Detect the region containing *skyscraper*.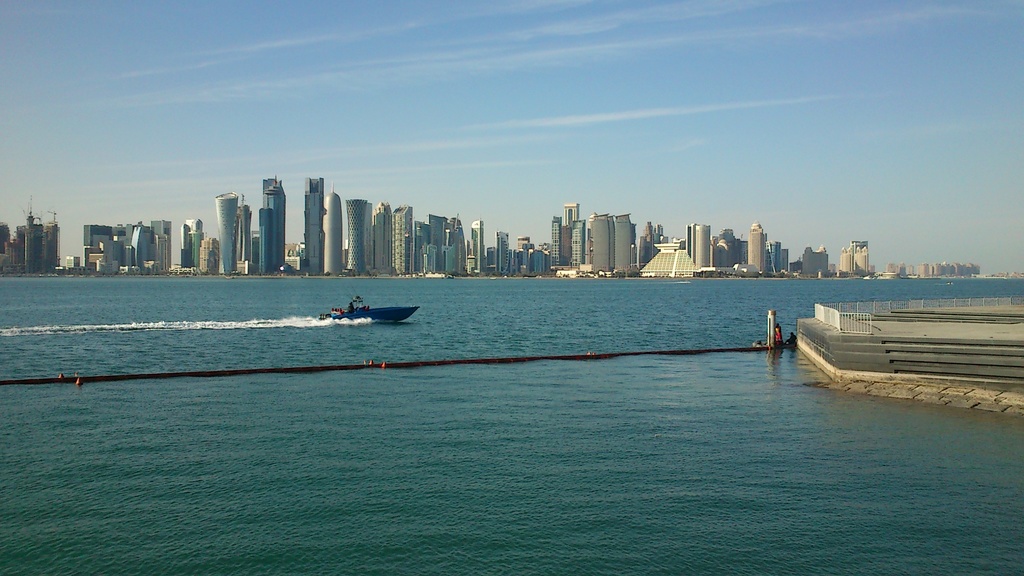
x1=304 y1=178 x2=325 y2=275.
